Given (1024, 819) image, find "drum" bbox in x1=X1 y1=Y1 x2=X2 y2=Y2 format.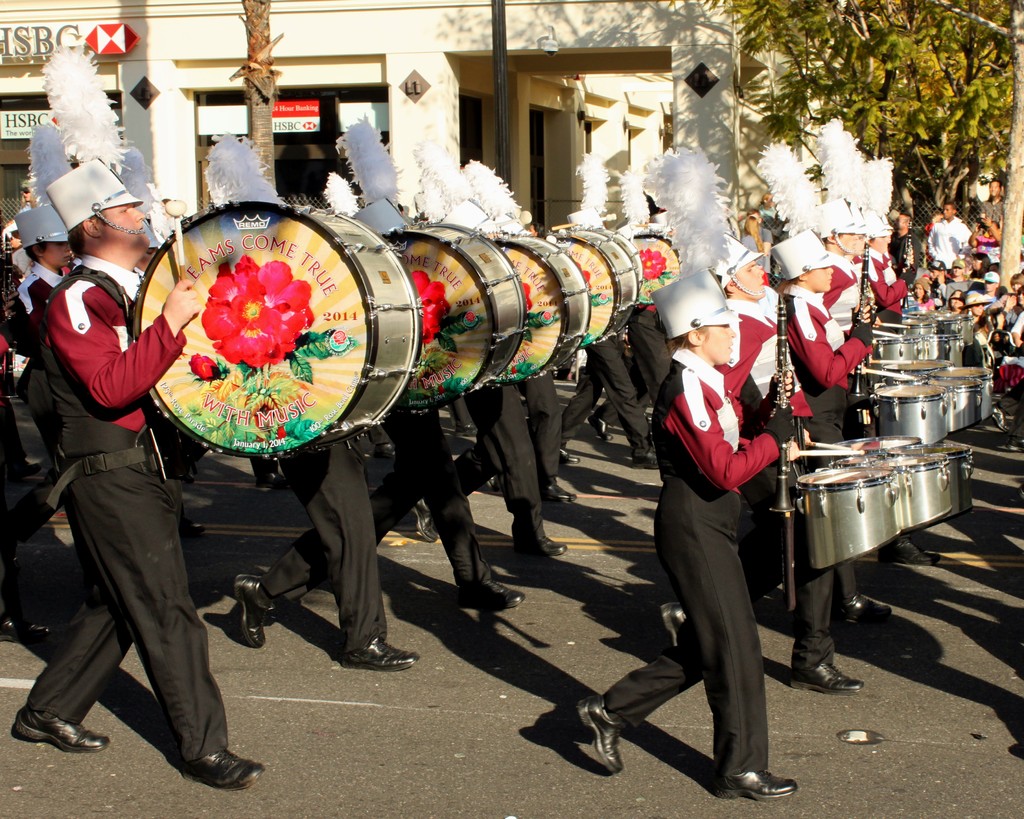
x1=631 y1=220 x2=685 y2=310.
